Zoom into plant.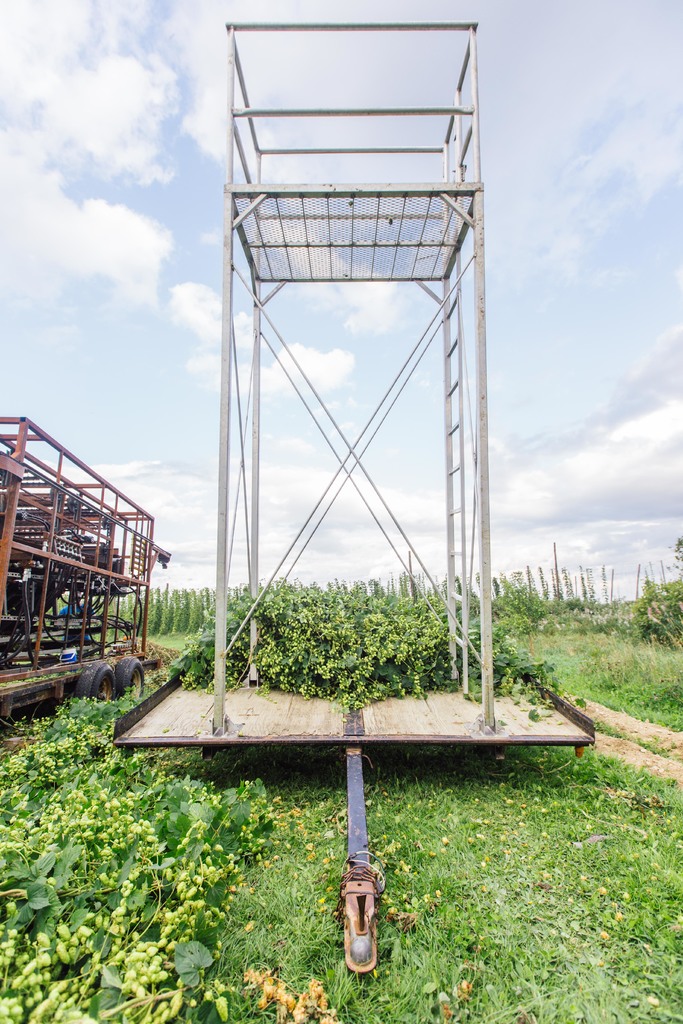
Zoom target: 34 841 69 872.
